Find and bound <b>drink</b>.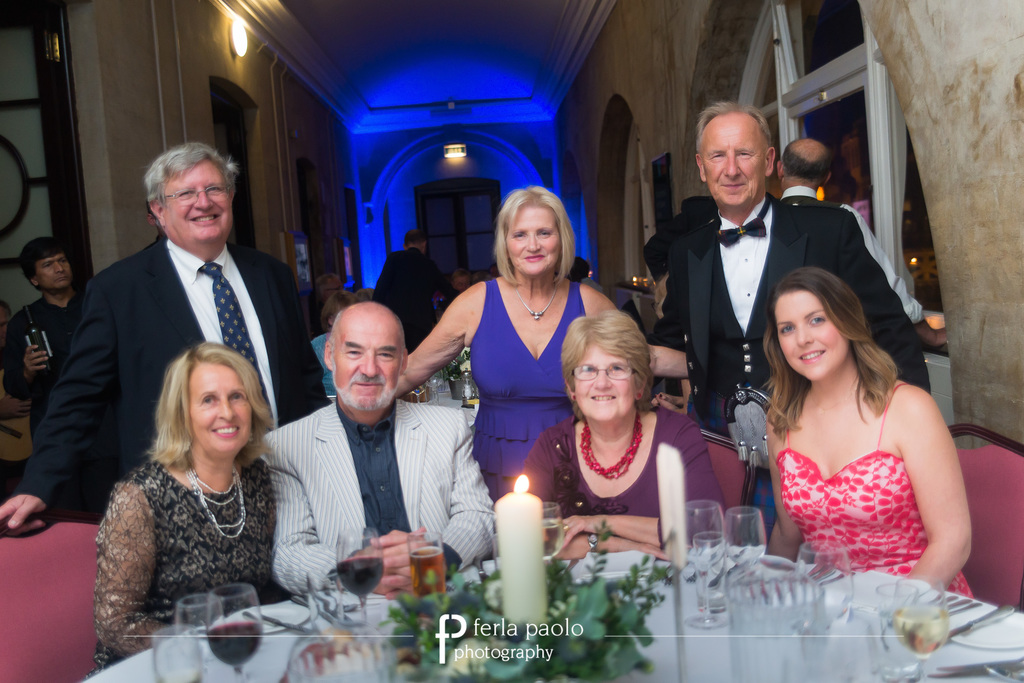
Bound: select_region(542, 520, 566, 561).
